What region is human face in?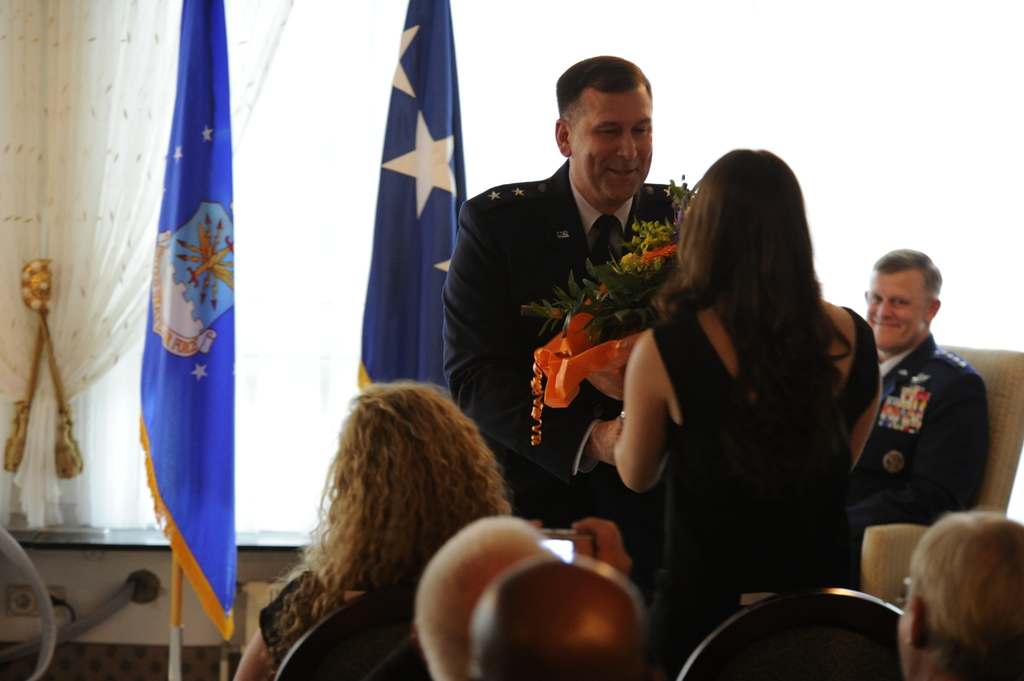
(x1=865, y1=271, x2=924, y2=349).
